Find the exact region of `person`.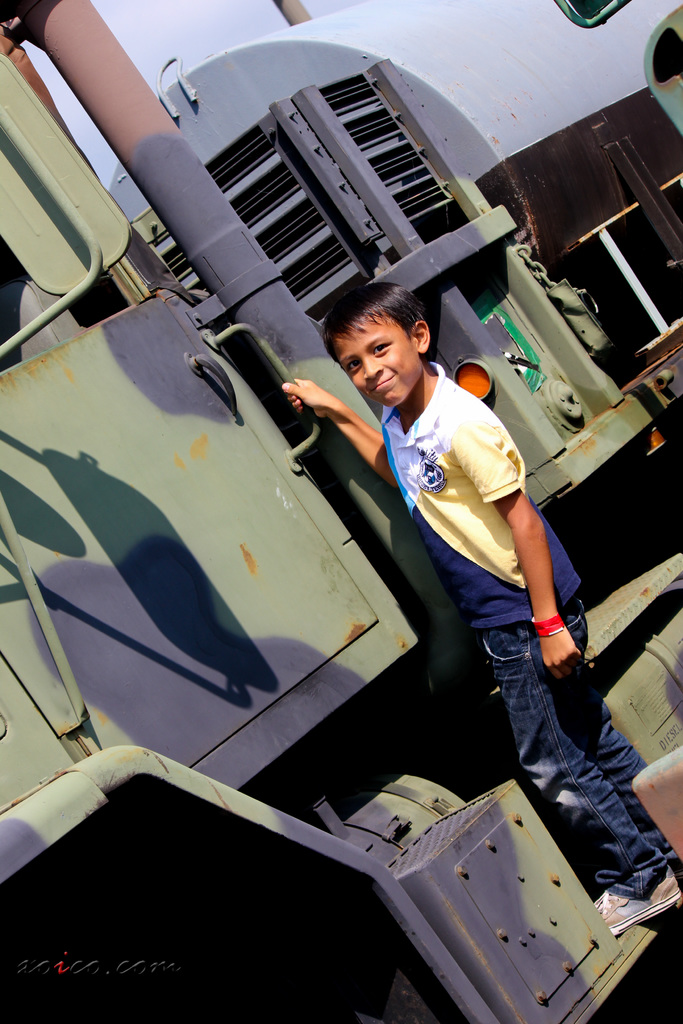
Exact region: [284,286,682,925].
